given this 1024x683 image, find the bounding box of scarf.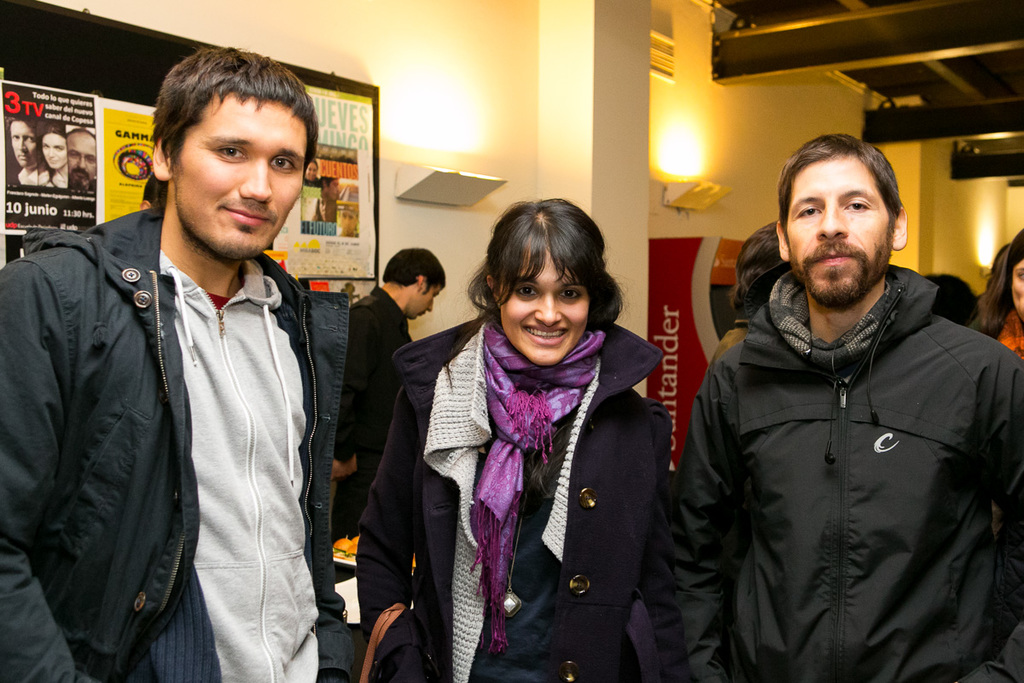
469/315/608/649.
